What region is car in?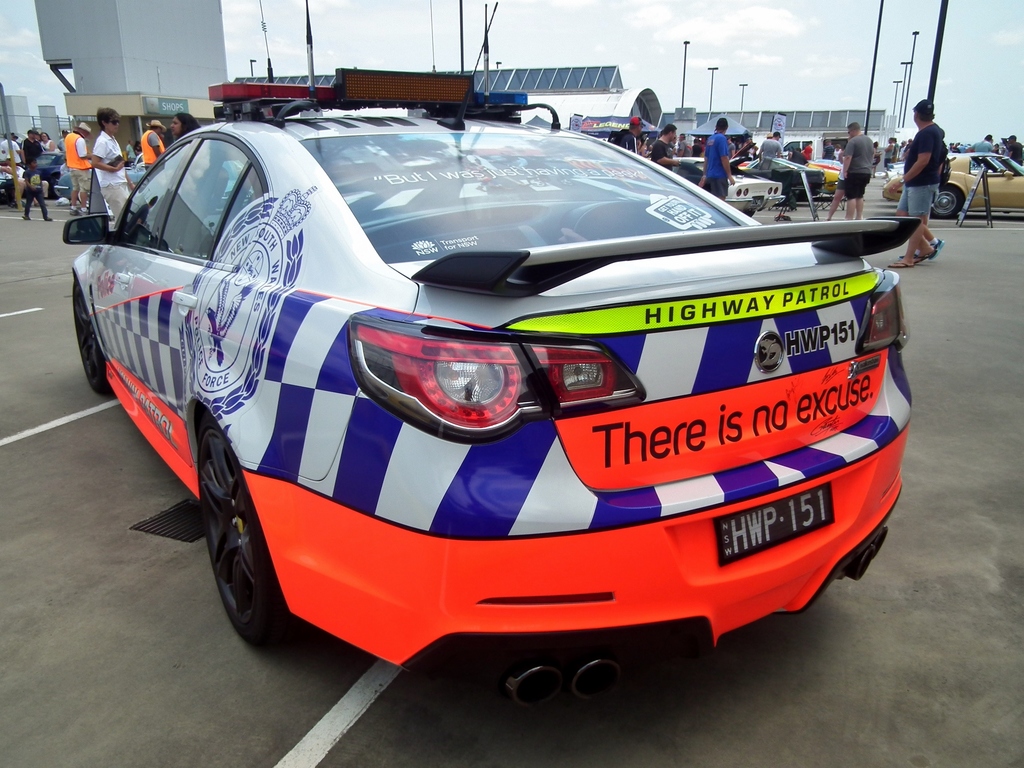
bbox=(881, 152, 1023, 223).
